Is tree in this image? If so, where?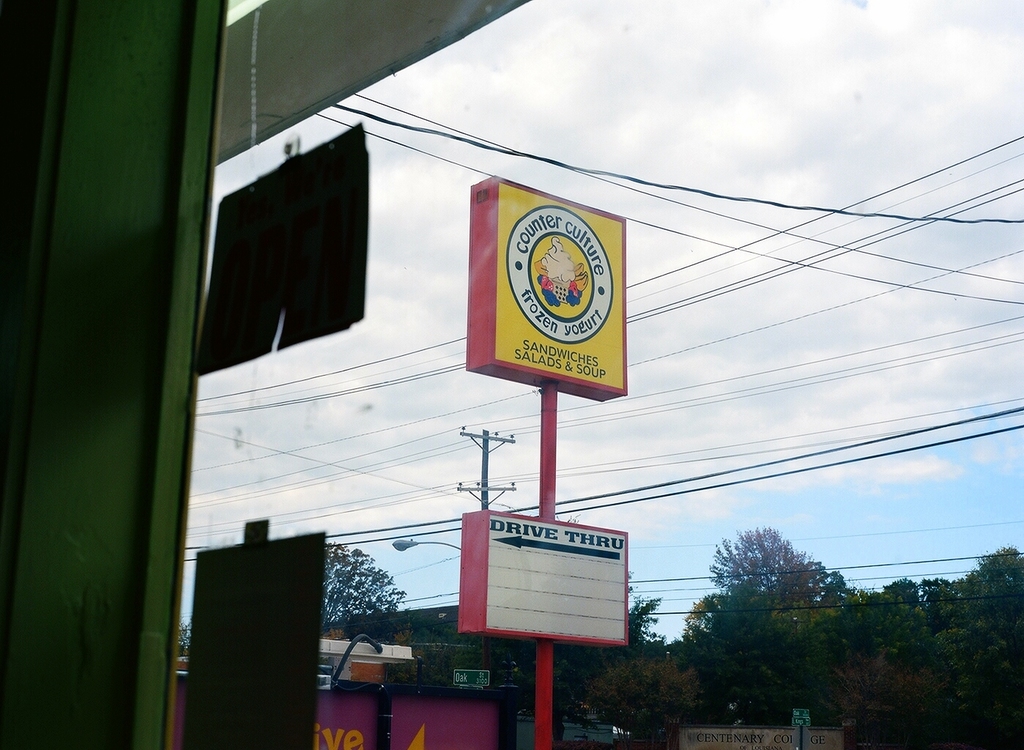
Yes, at <region>312, 547, 408, 633</region>.
